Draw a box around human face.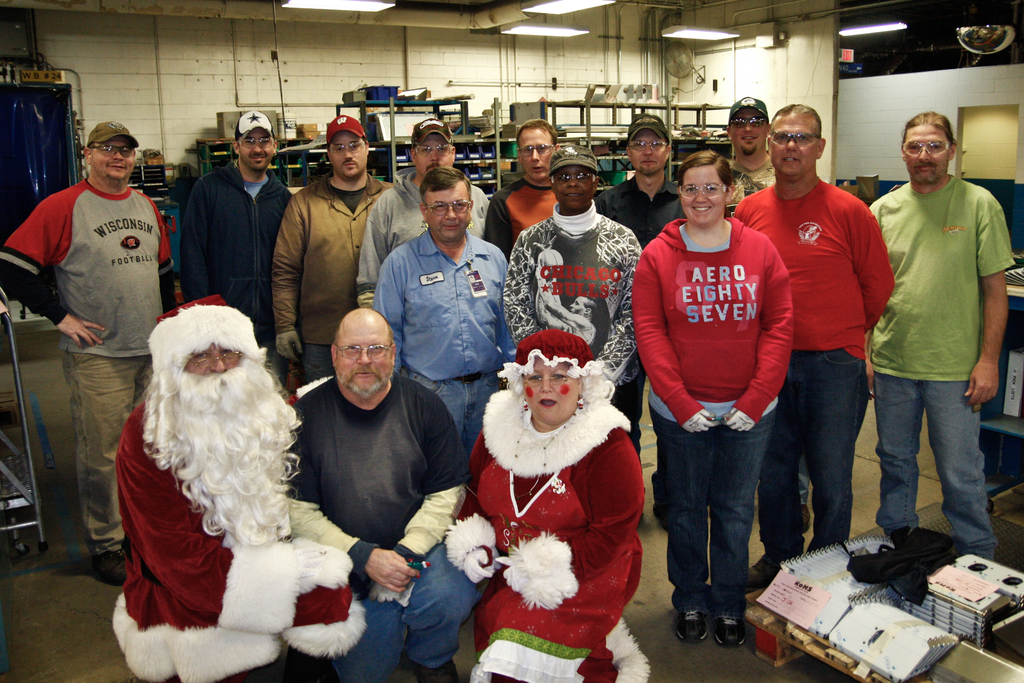
region(771, 113, 814, 172).
